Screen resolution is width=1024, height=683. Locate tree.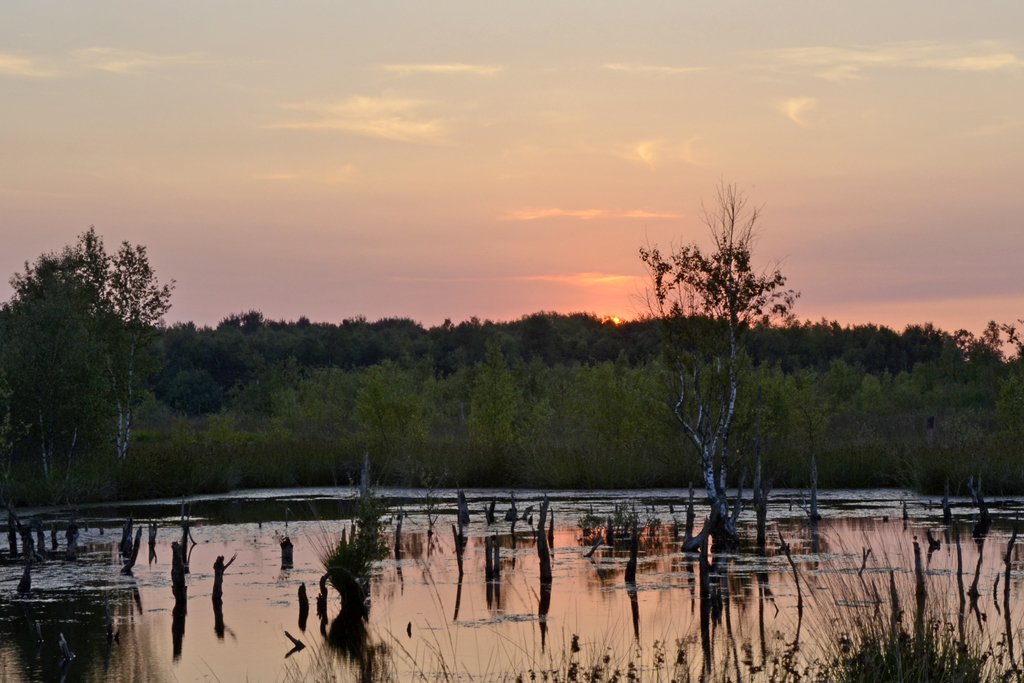
<box>630,177,807,555</box>.
